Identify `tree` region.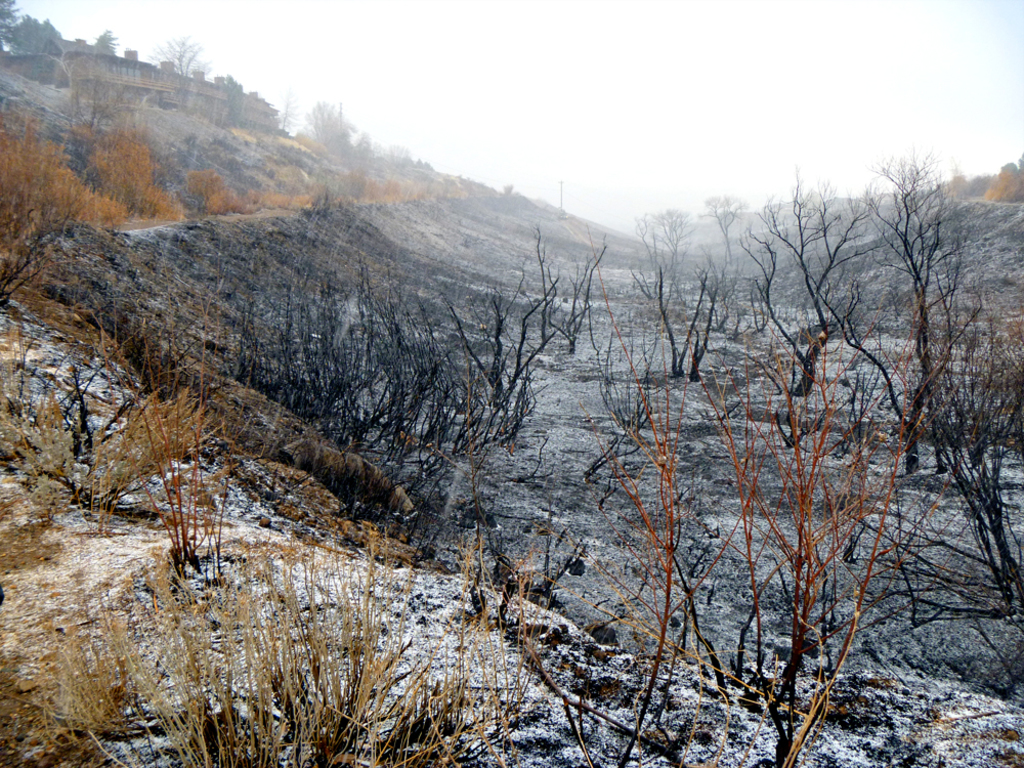
Region: Rect(694, 198, 739, 278).
